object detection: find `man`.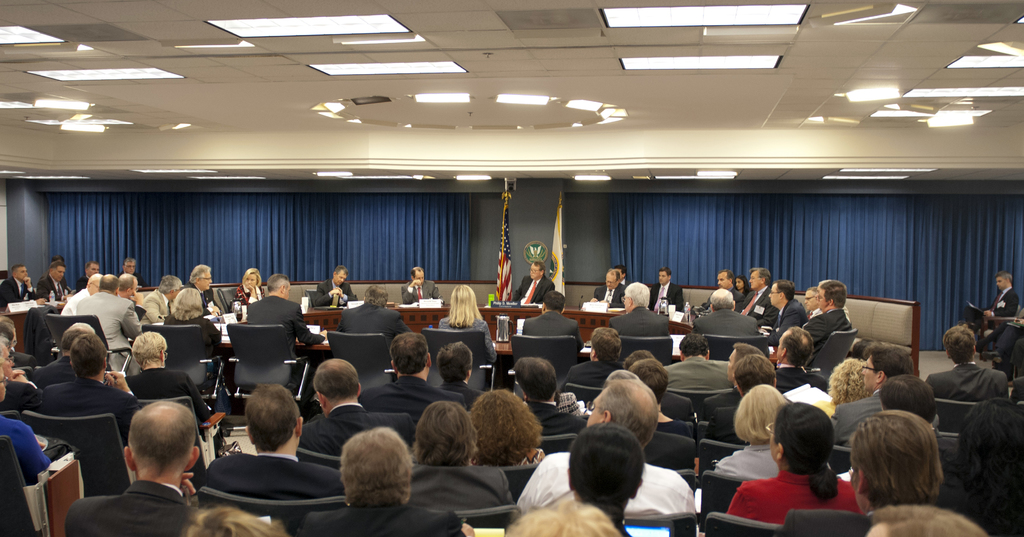
region(60, 272, 102, 315).
